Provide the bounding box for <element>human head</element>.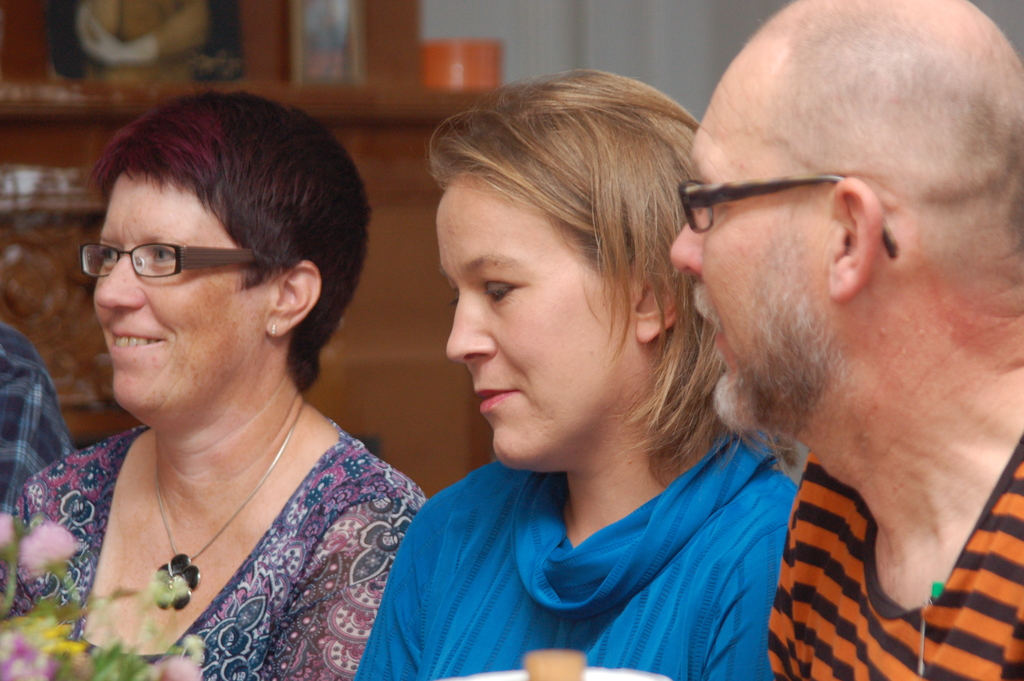
x1=412, y1=75, x2=678, y2=430.
